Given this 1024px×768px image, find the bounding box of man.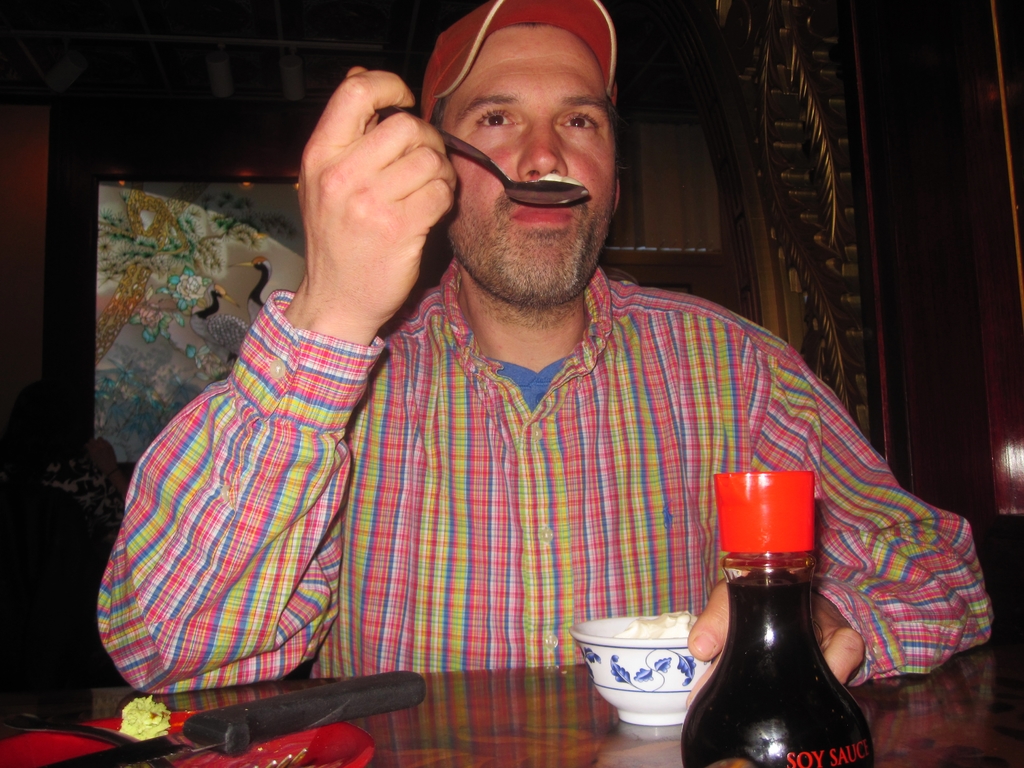
167 51 884 733.
